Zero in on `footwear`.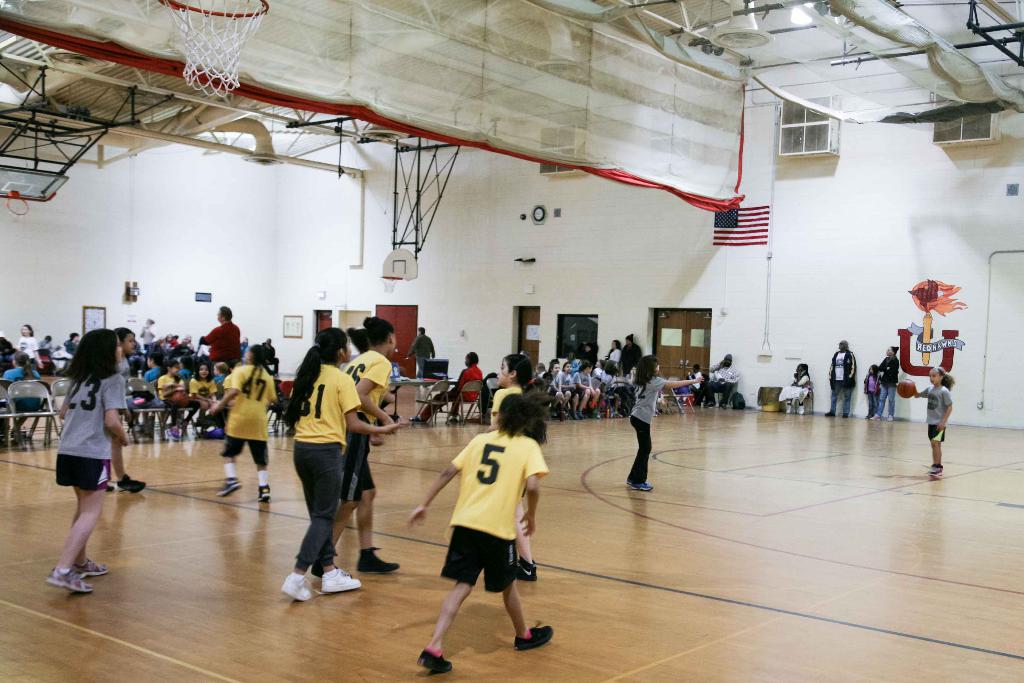
Zeroed in: Rect(357, 544, 400, 572).
